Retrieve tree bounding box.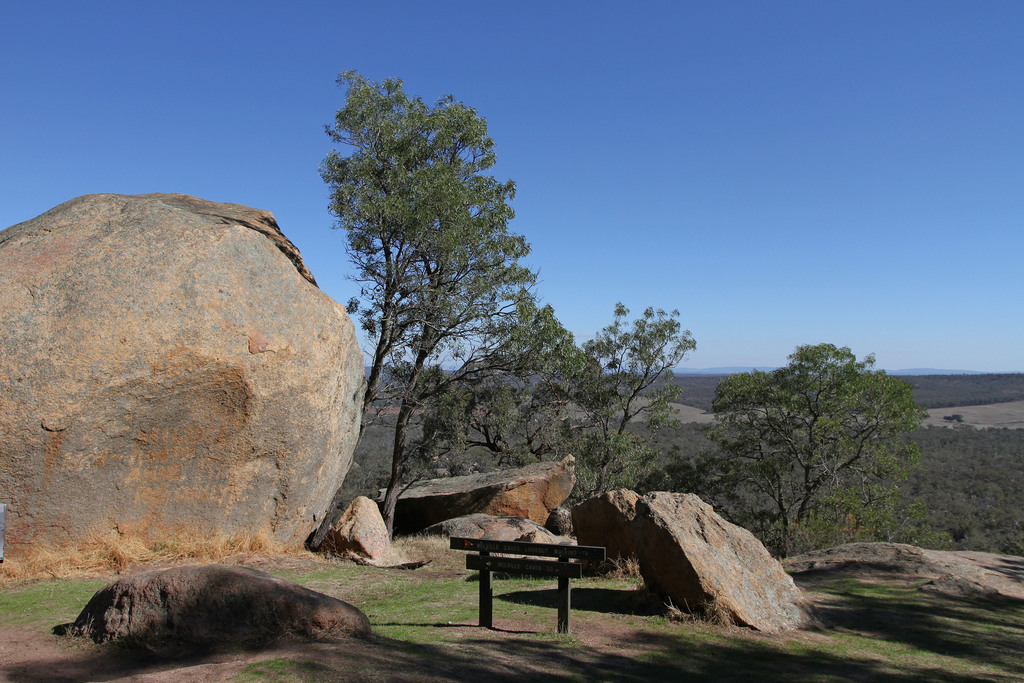
Bounding box: BBox(701, 340, 934, 566).
